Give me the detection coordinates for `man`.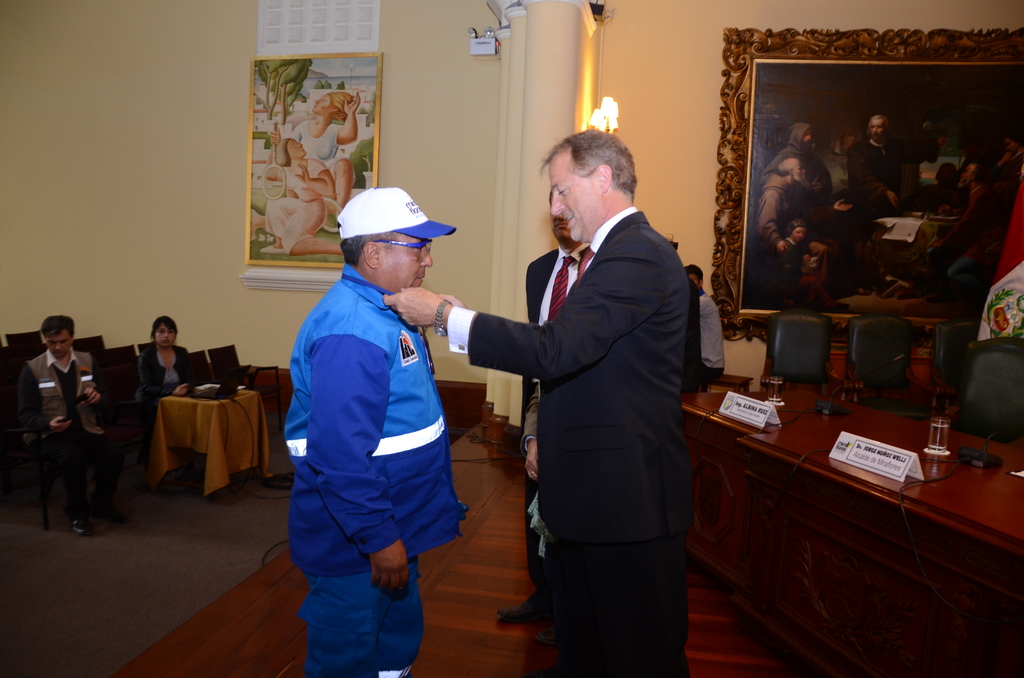
bbox(761, 126, 833, 210).
